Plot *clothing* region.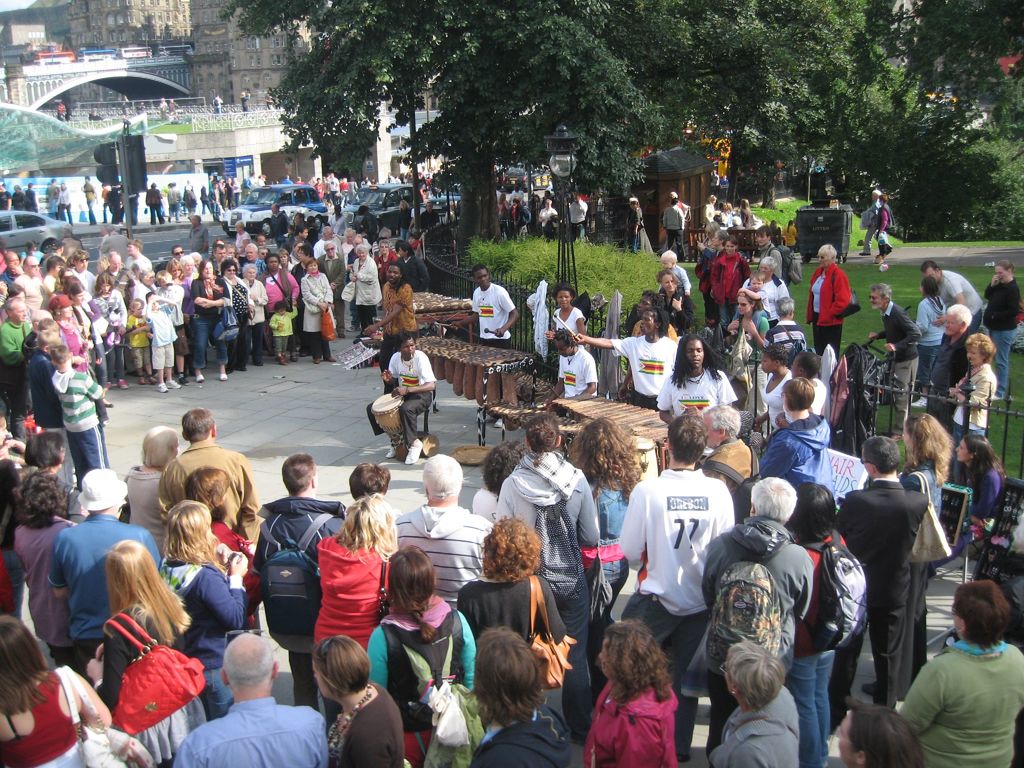
Plotted at x1=174 y1=269 x2=205 y2=299.
